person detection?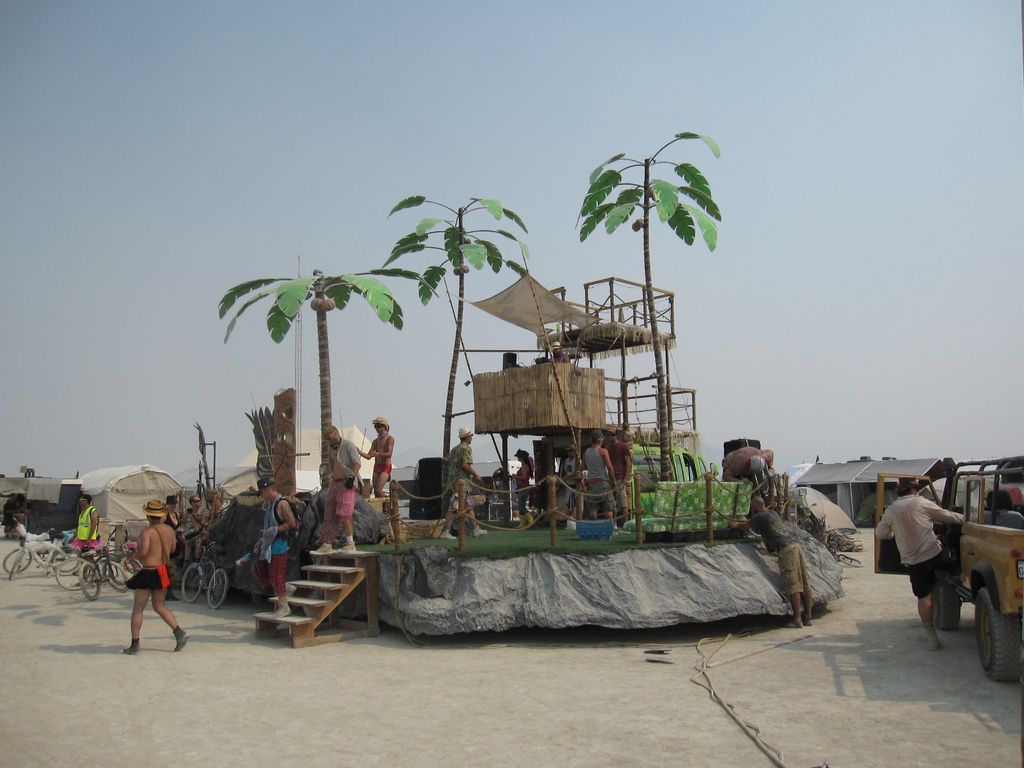
crop(729, 493, 816, 630)
